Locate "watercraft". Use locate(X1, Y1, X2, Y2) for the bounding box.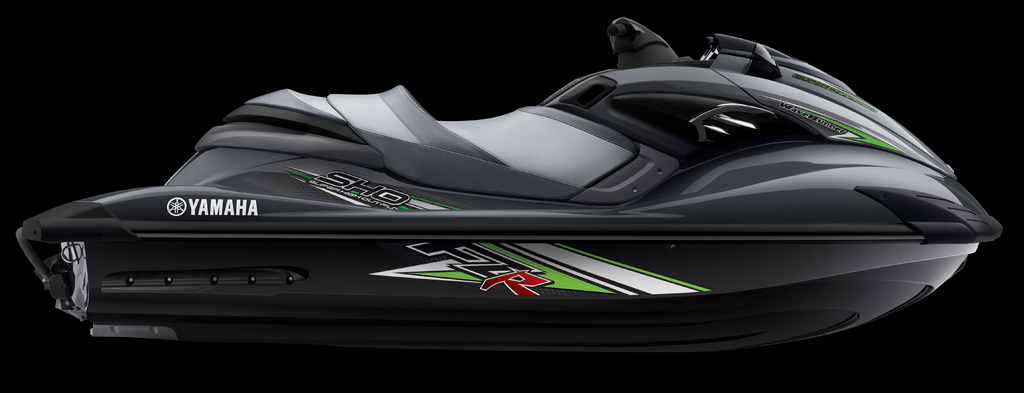
locate(16, 13, 1002, 352).
